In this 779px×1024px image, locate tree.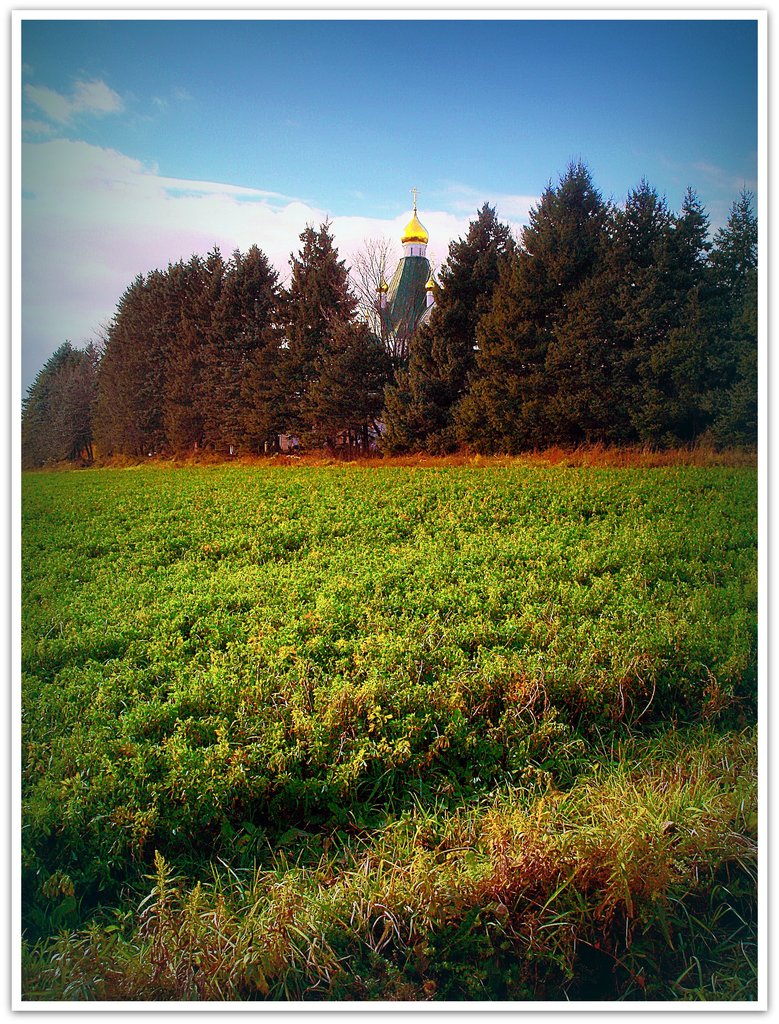
Bounding box: (x1=38, y1=337, x2=110, y2=462).
